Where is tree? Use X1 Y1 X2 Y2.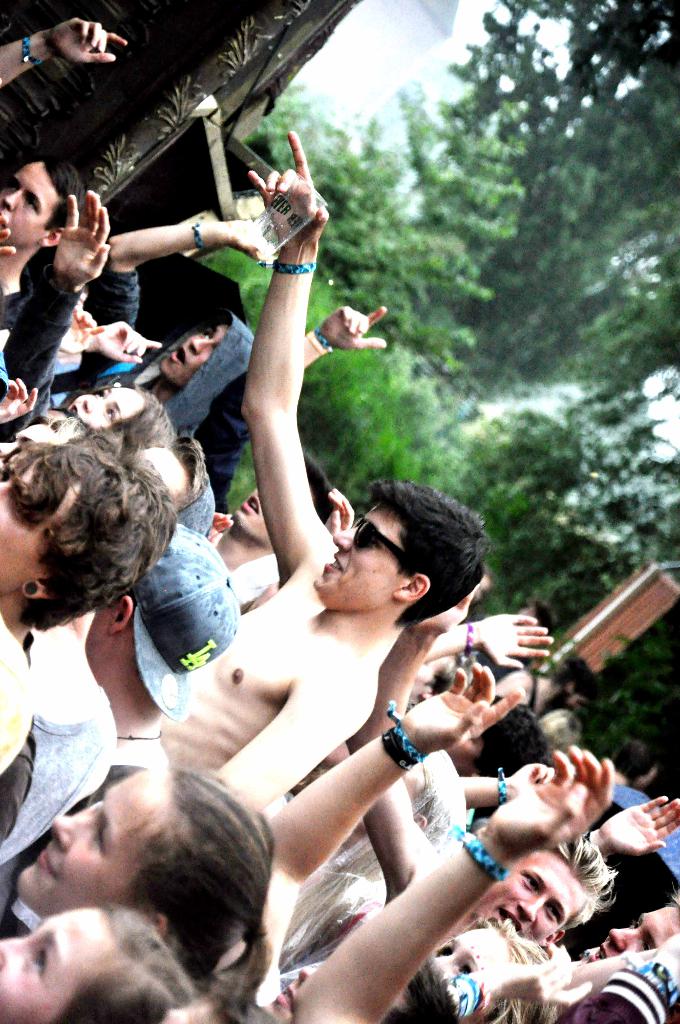
451 371 679 817.
